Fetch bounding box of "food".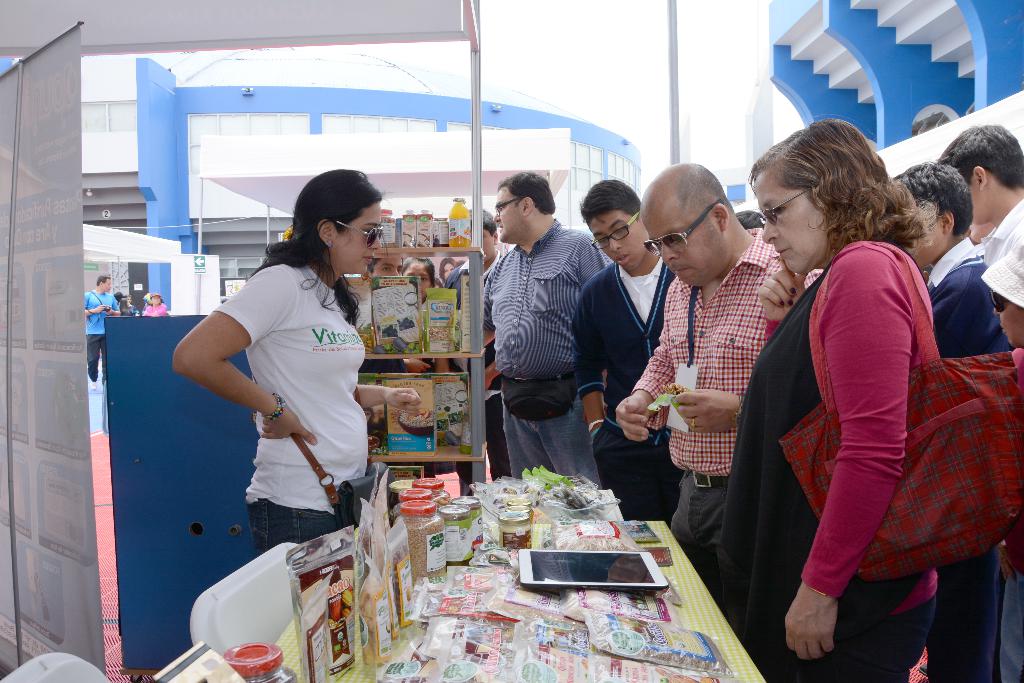
Bbox: l=371, t=335, r=420, b=355.
